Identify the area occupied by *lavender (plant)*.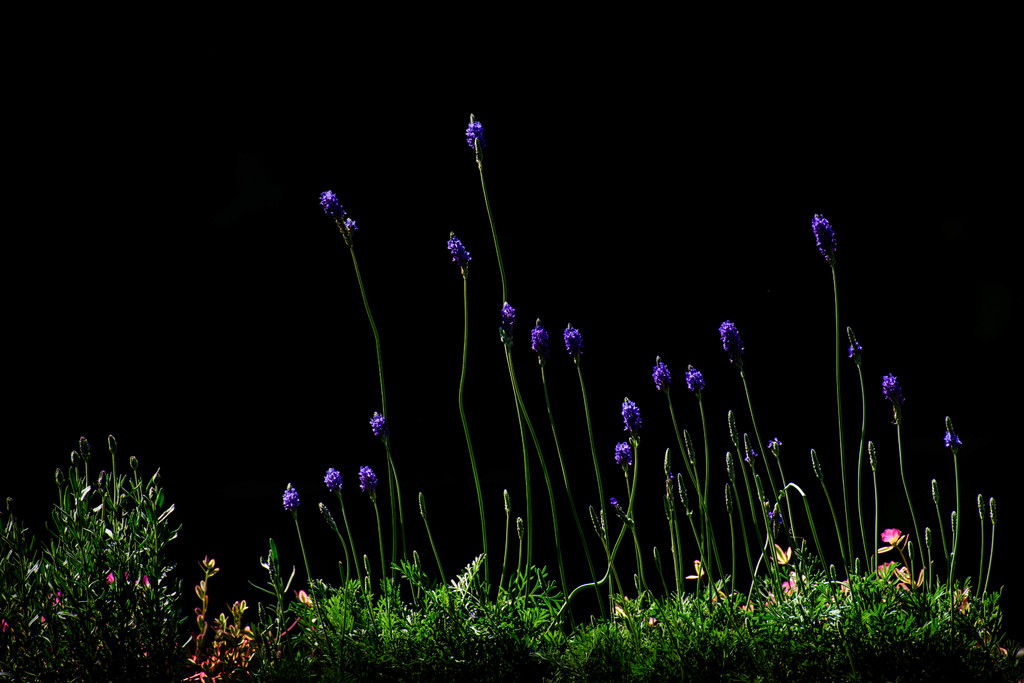
Area: locate(493, 301, 525, 393).
